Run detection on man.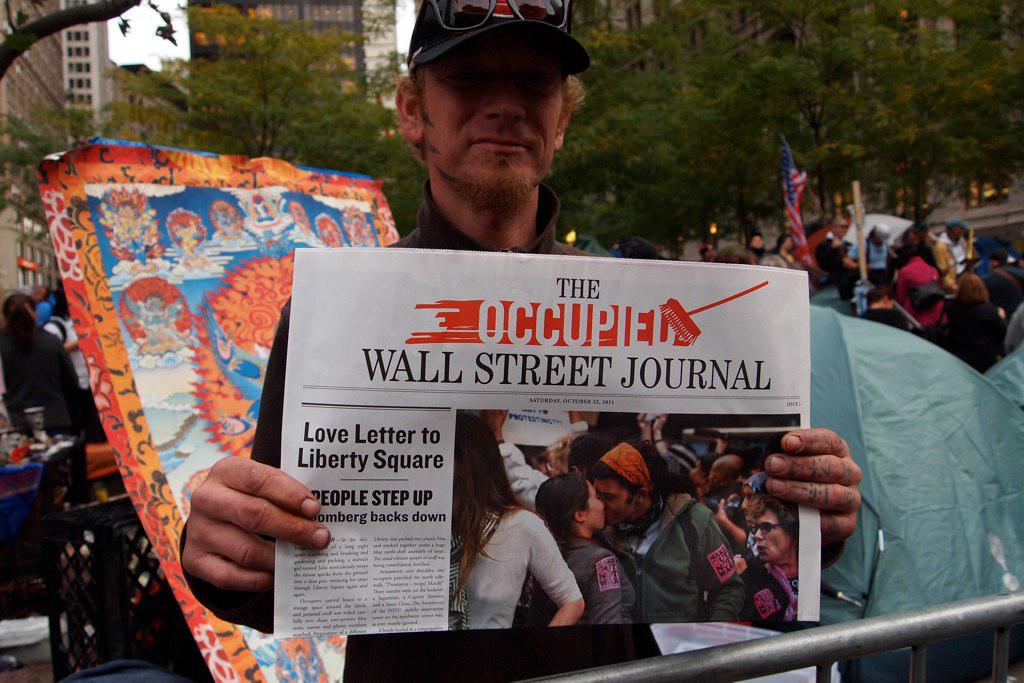
Result: bbox(697, 451, 746, 532).
